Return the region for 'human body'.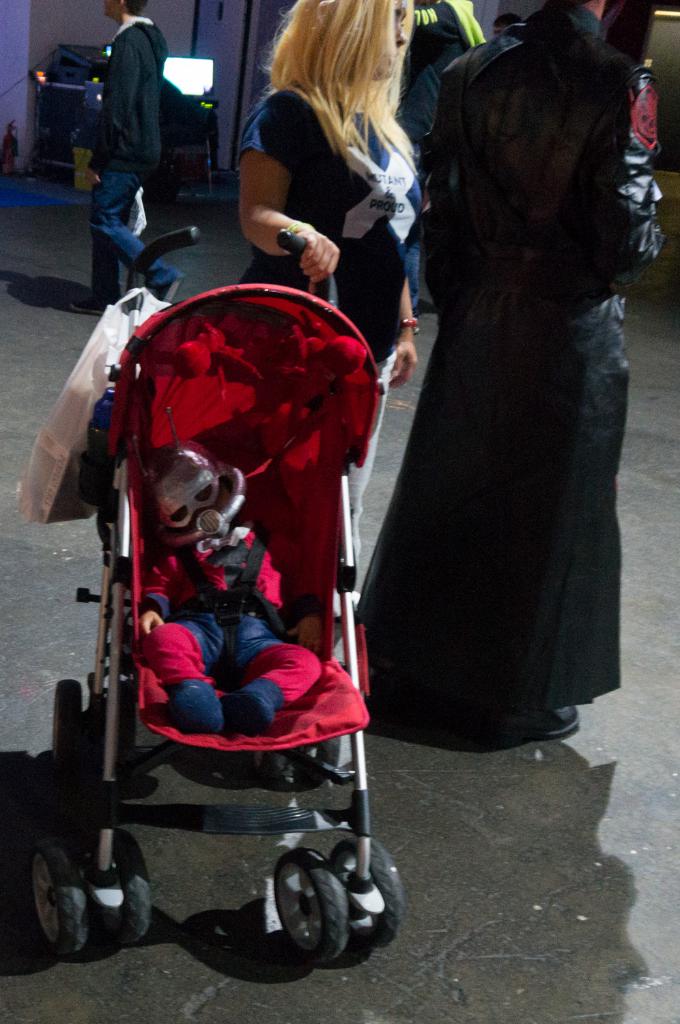
x1=139, y1=444, x2=322, y2=733.
